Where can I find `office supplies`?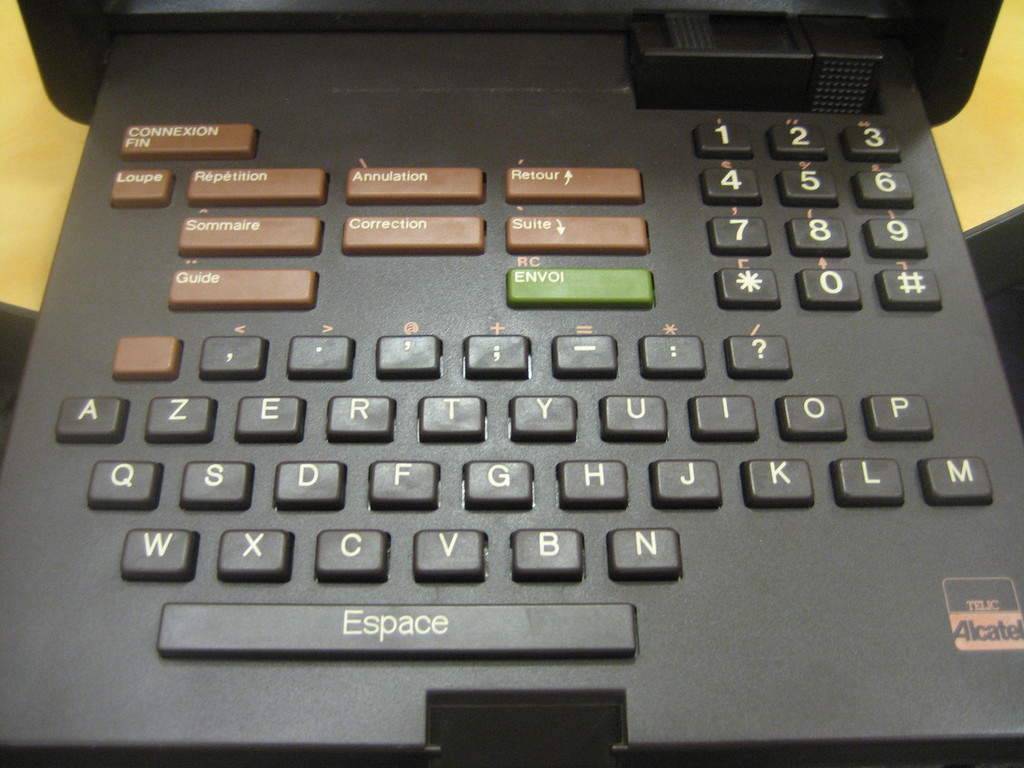
You can find it at 0,0,1023,766.
